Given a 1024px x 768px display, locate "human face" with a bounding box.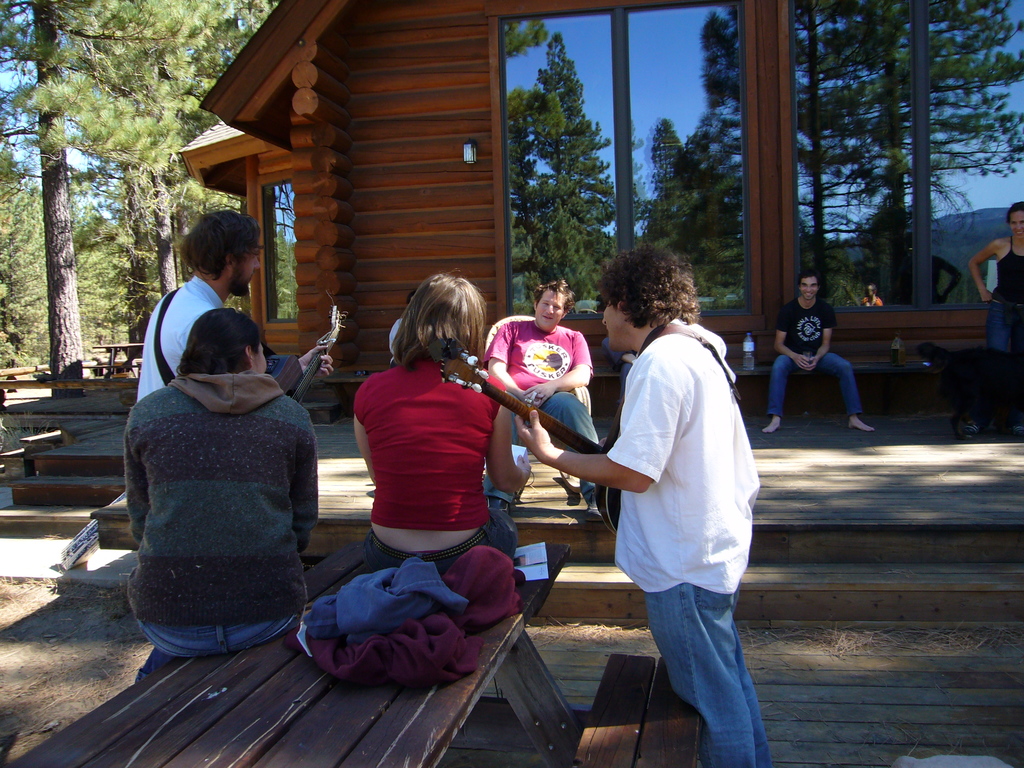
Located: [535, 288, 568, 333].
